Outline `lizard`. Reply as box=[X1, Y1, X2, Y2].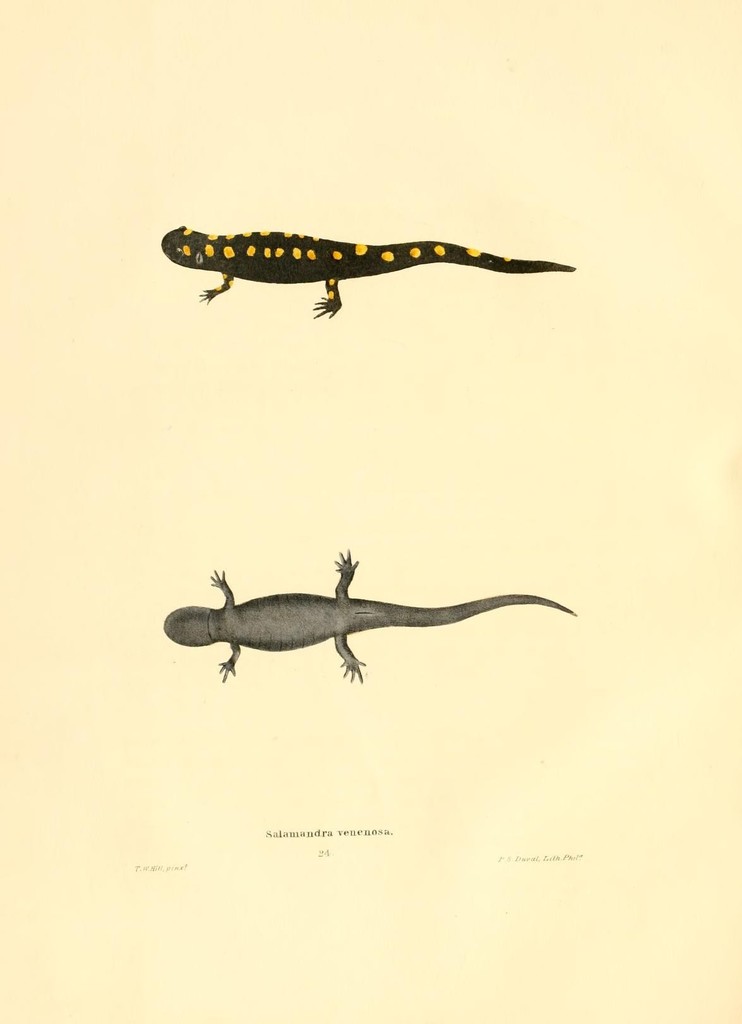
box=[178, 555, 569, 685].
